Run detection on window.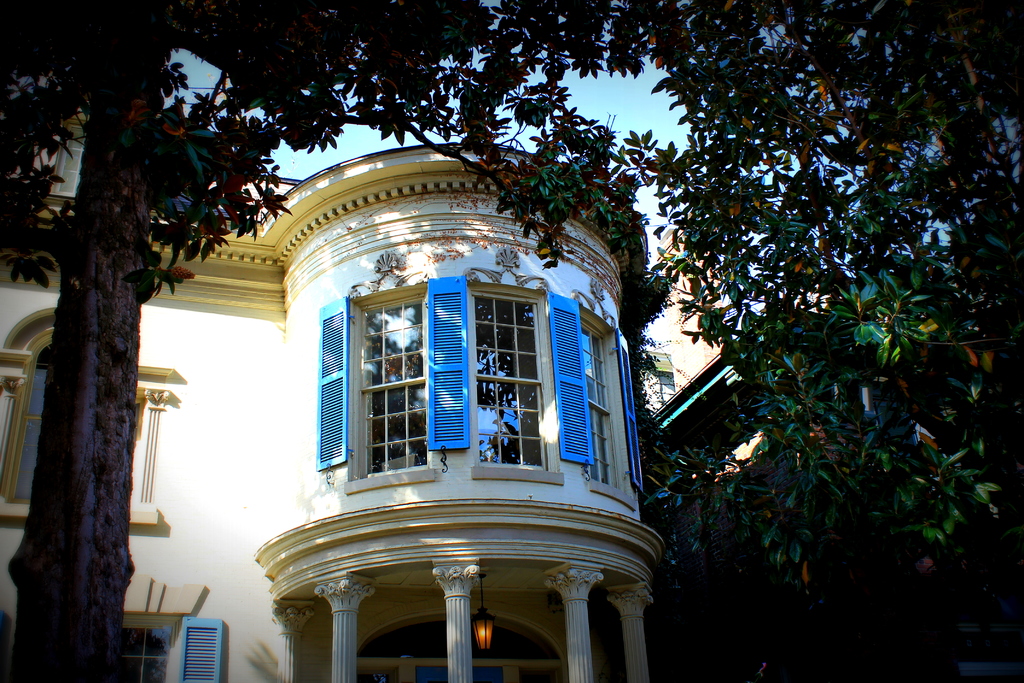
Result: locate(548, 299, 645, 502).
